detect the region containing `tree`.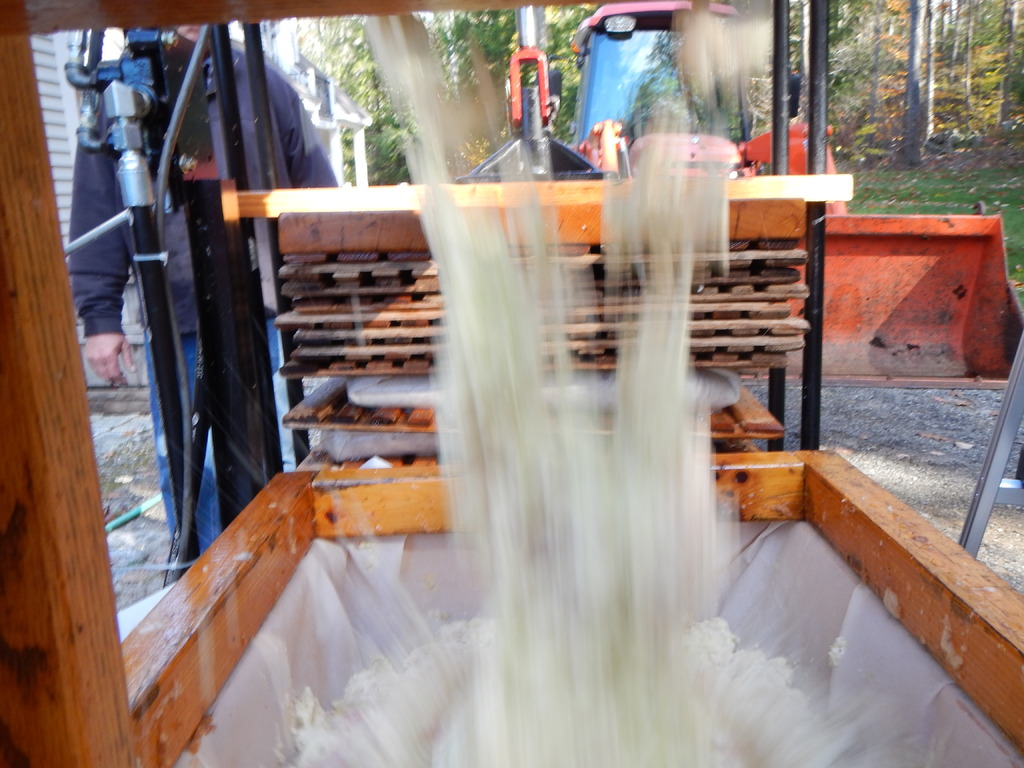
(788,1,810,116).
